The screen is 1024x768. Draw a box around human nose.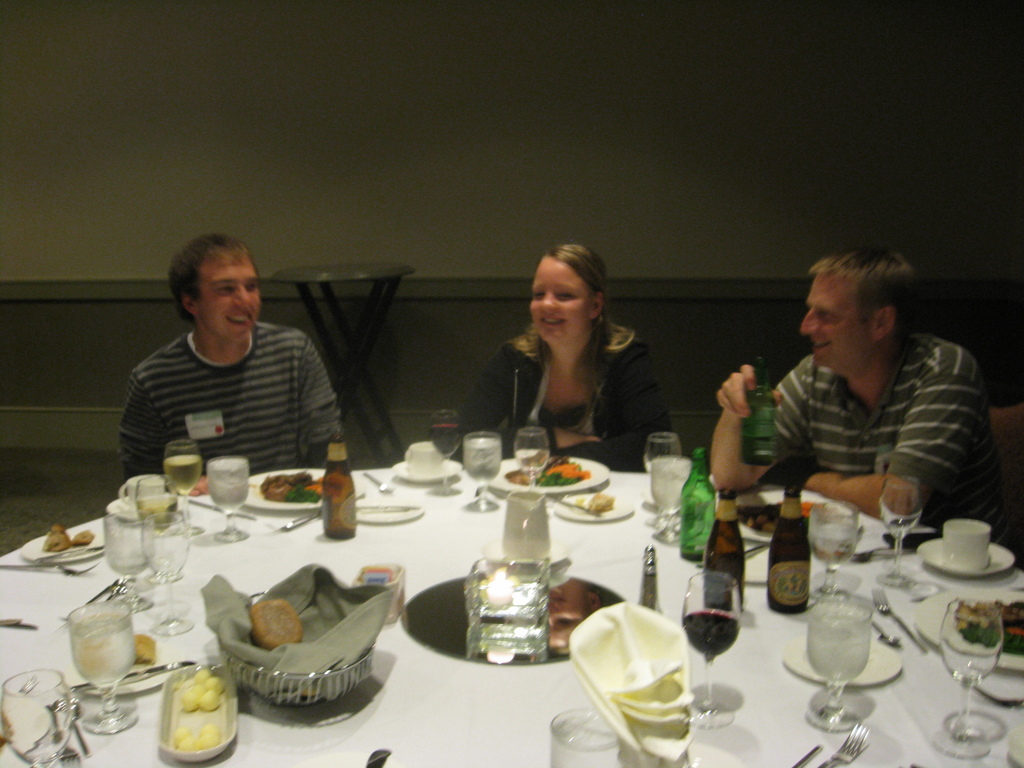
<bbox>801, 305, 819, 333</bbox>.
